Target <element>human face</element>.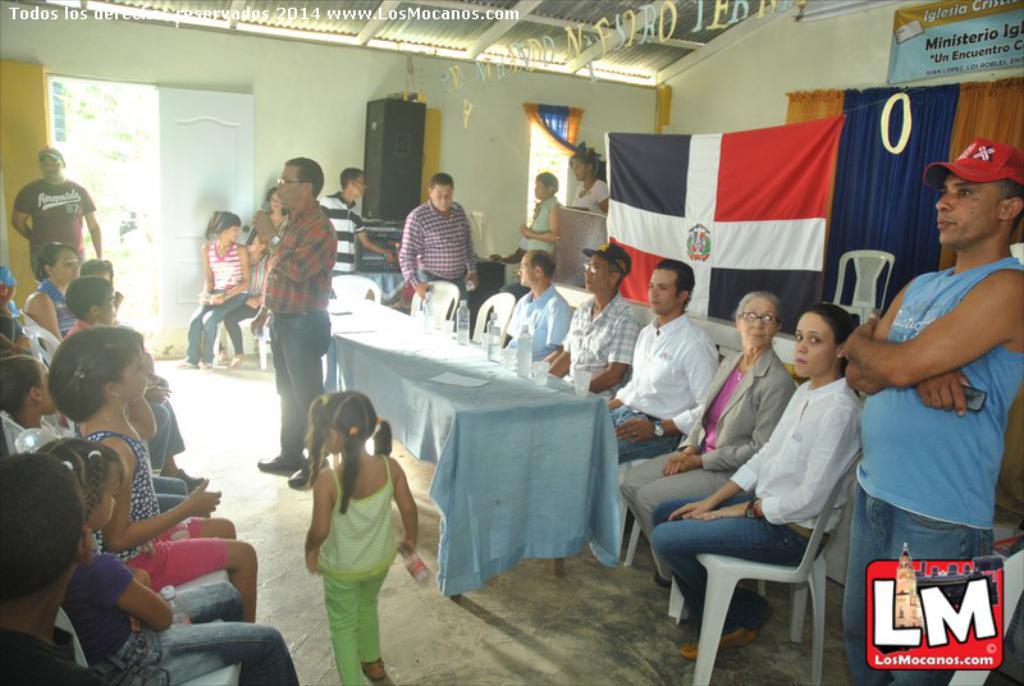
Target region: crop(586, 250, 614, 287).
